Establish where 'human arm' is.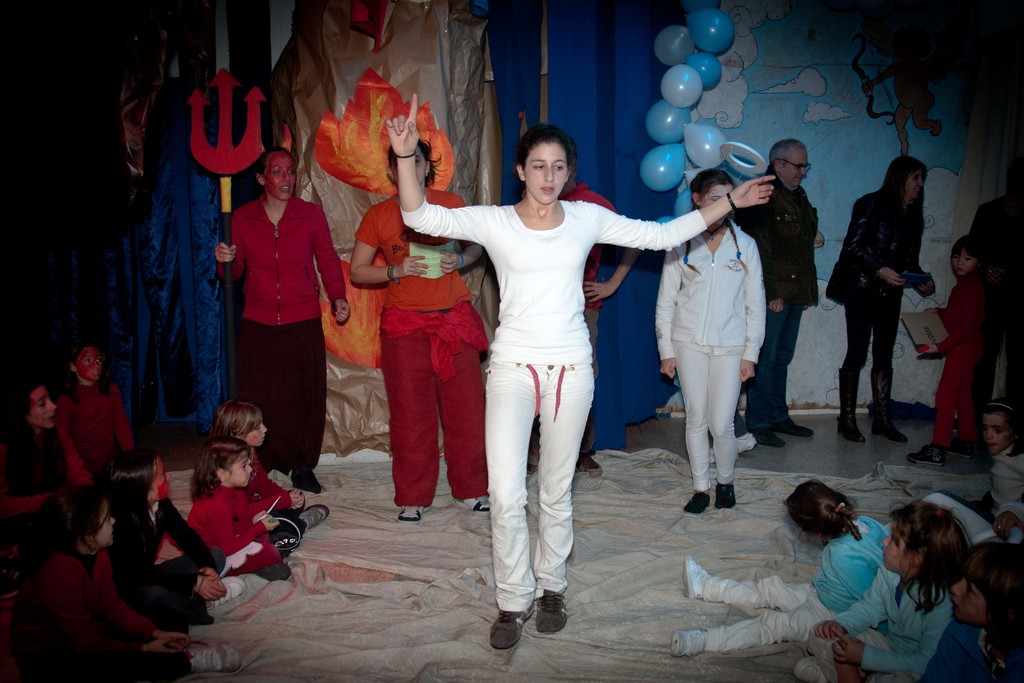
Established at Rect(438, 196, 483, 275).
